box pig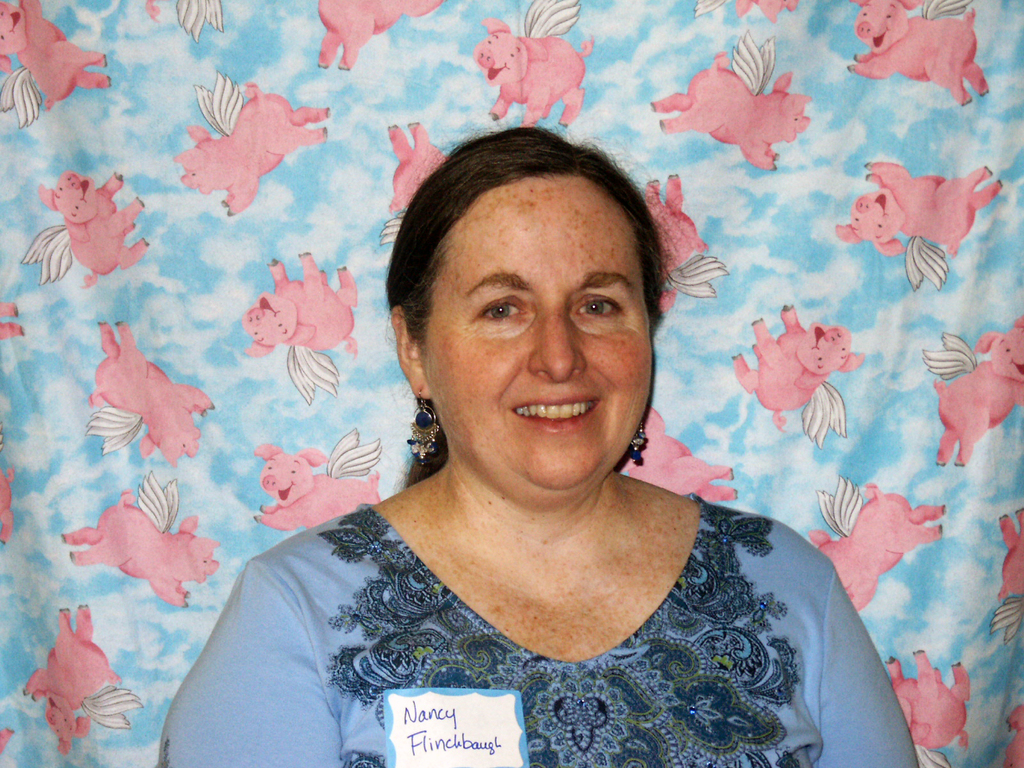
locate(806, 478, 948, 613)
